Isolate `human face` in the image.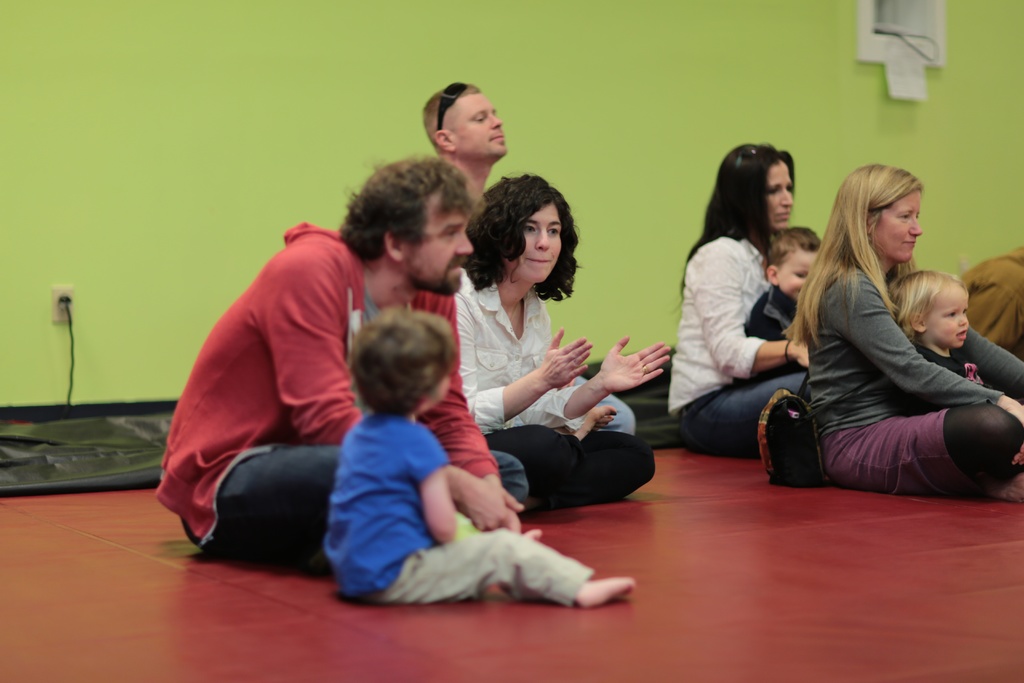
Isolated region: 775/249/820/295.
